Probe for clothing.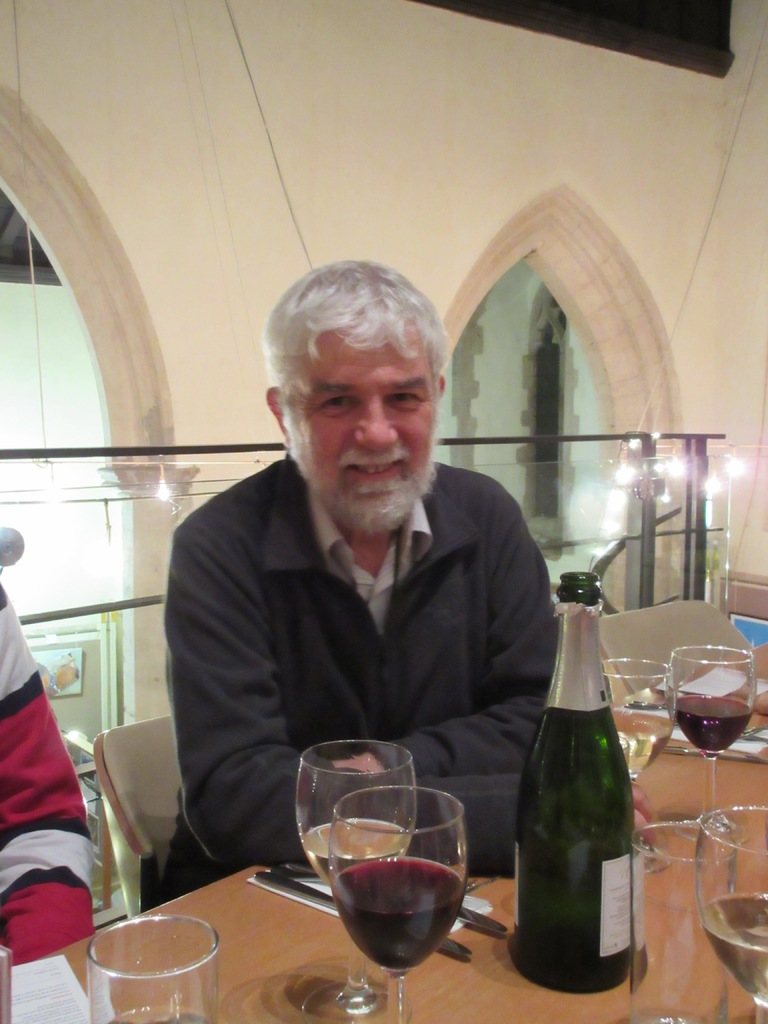
Probe result: {"x1": 0, "y1": 559, "x2": 116, "y2": 966}.
